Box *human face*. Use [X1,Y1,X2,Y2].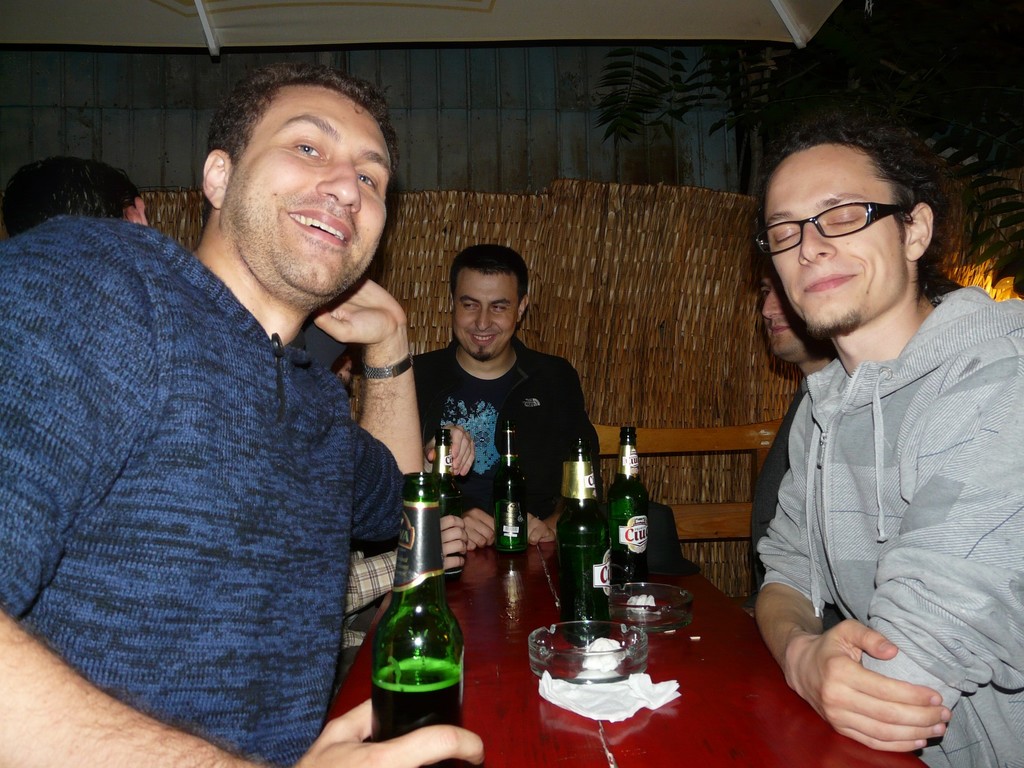
[454,262,523,360].
